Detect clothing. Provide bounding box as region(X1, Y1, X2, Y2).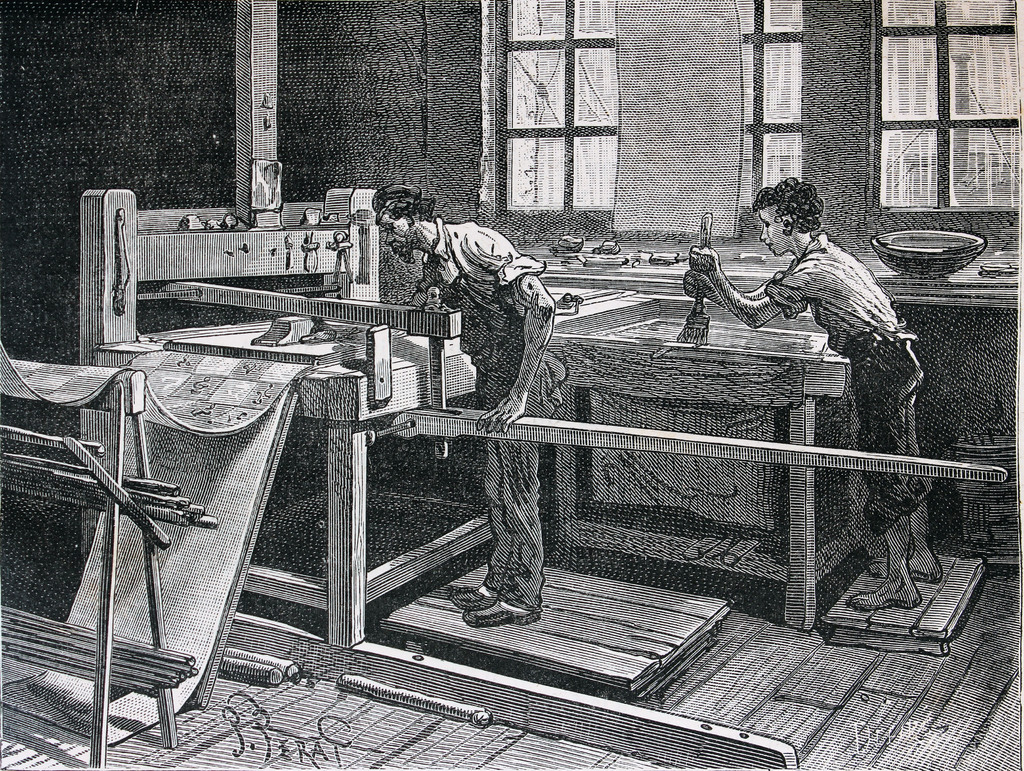
region(764, 230, 933, 536).
